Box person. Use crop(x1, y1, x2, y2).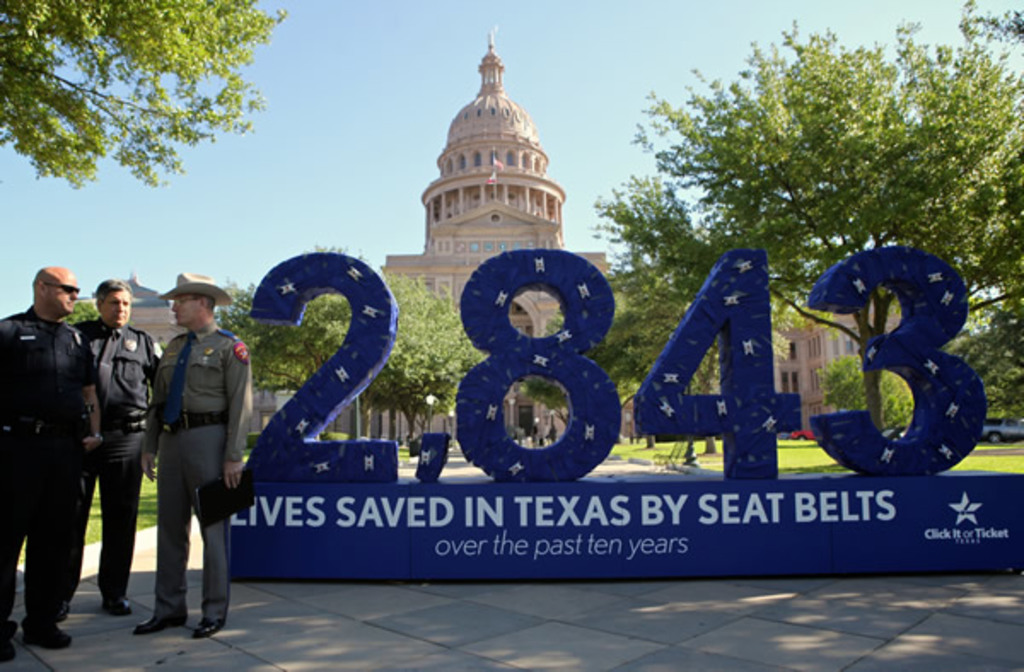
crop(131, 281, 237, 633).
